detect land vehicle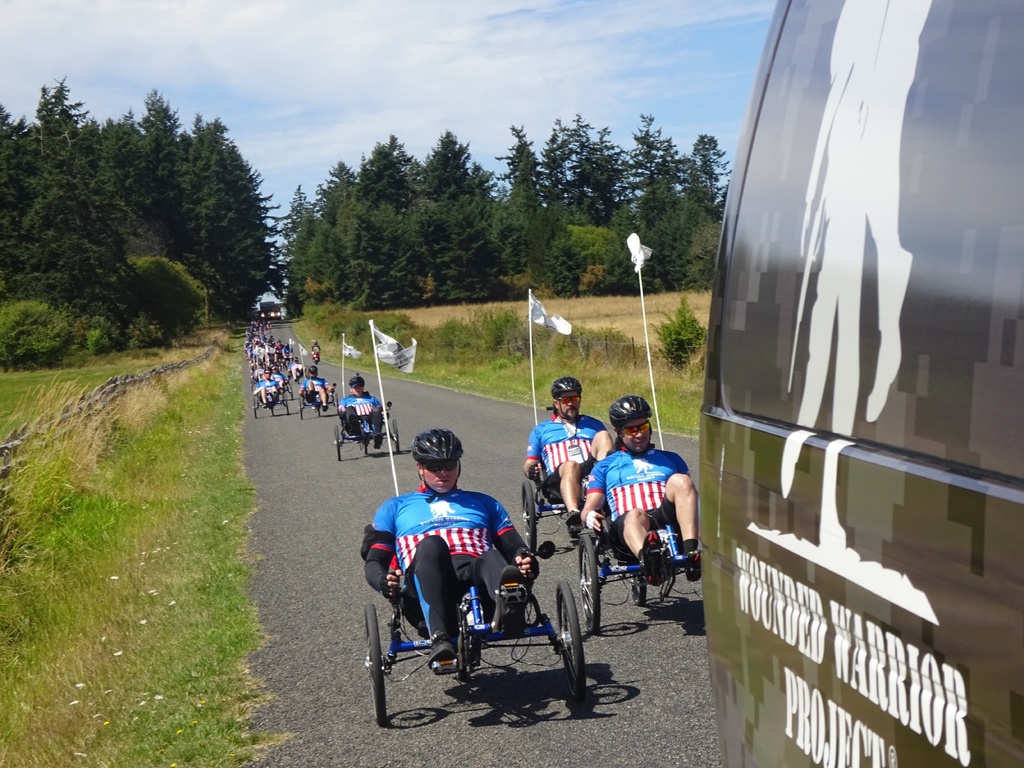
left=247, top=376, right=259, bottom=393
